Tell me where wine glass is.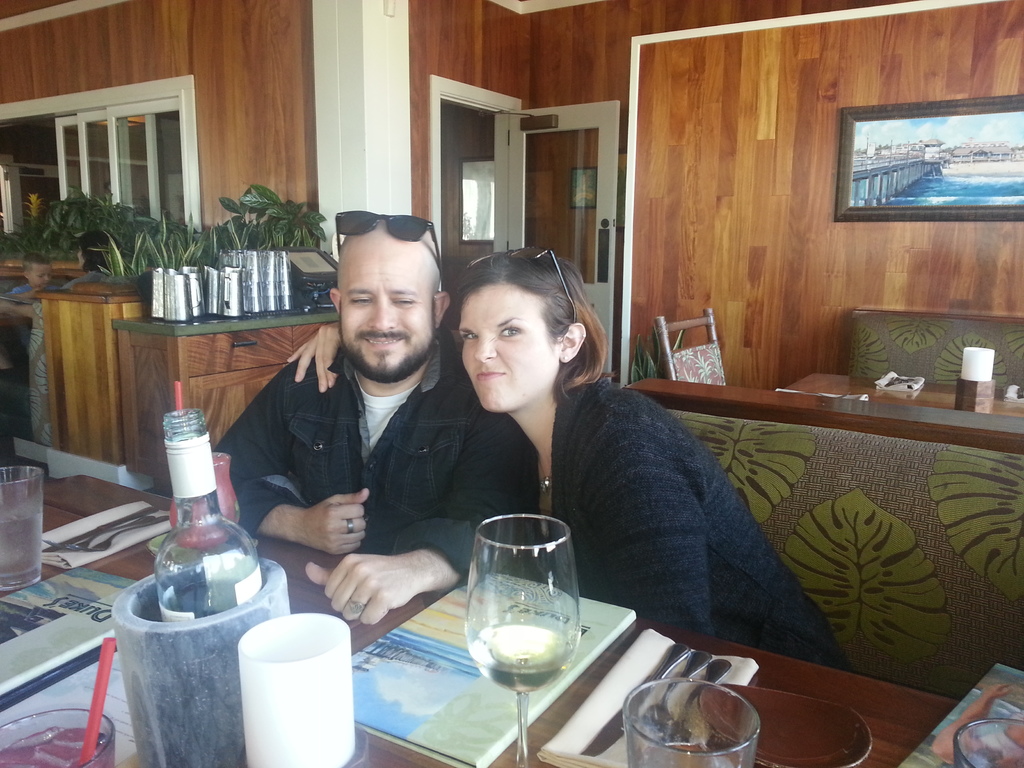
wine glass is at 465/515/584/767.
